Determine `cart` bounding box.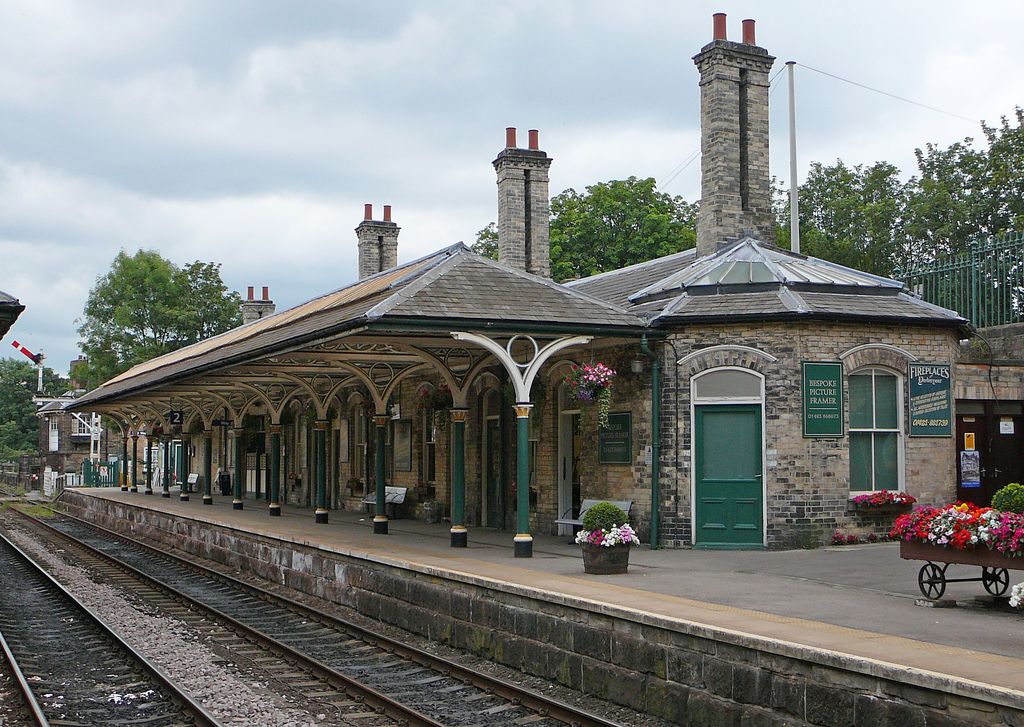
Determined: [899,536,1023,600].
